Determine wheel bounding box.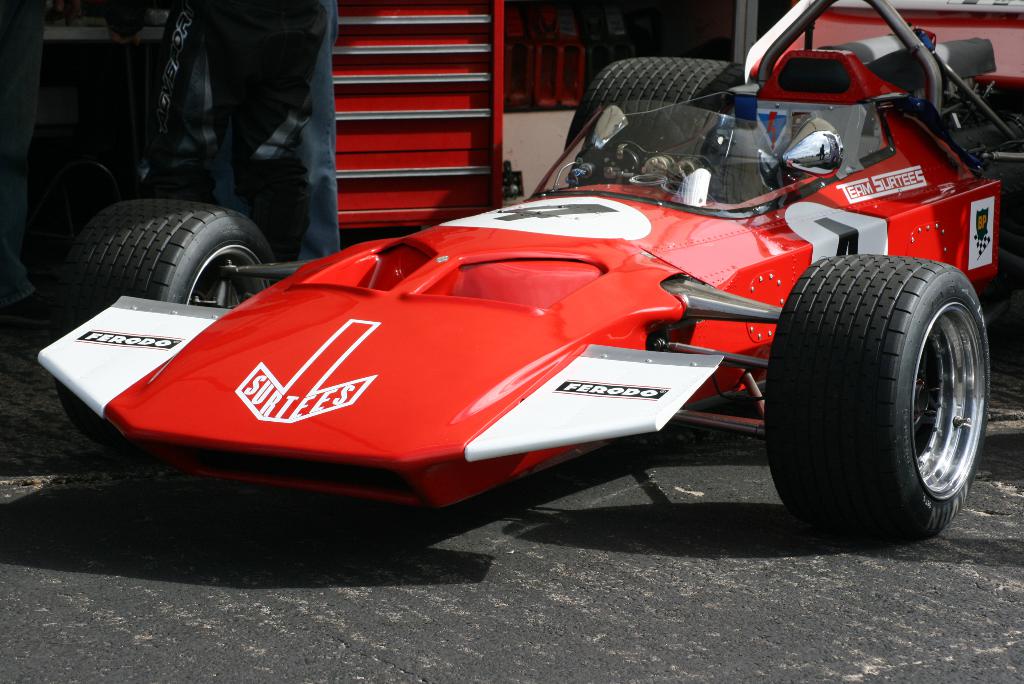
Determined: x1=61, y1=195, x2=273, y2=441.
